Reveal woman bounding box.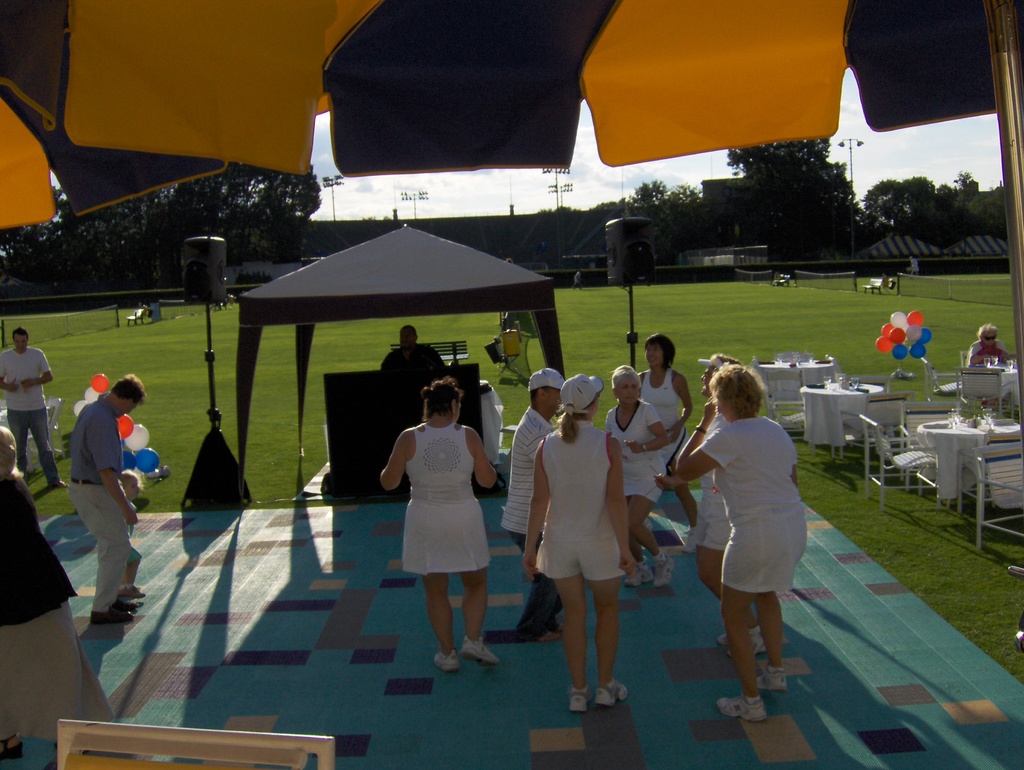
Revealed: 636/332/705/558.
